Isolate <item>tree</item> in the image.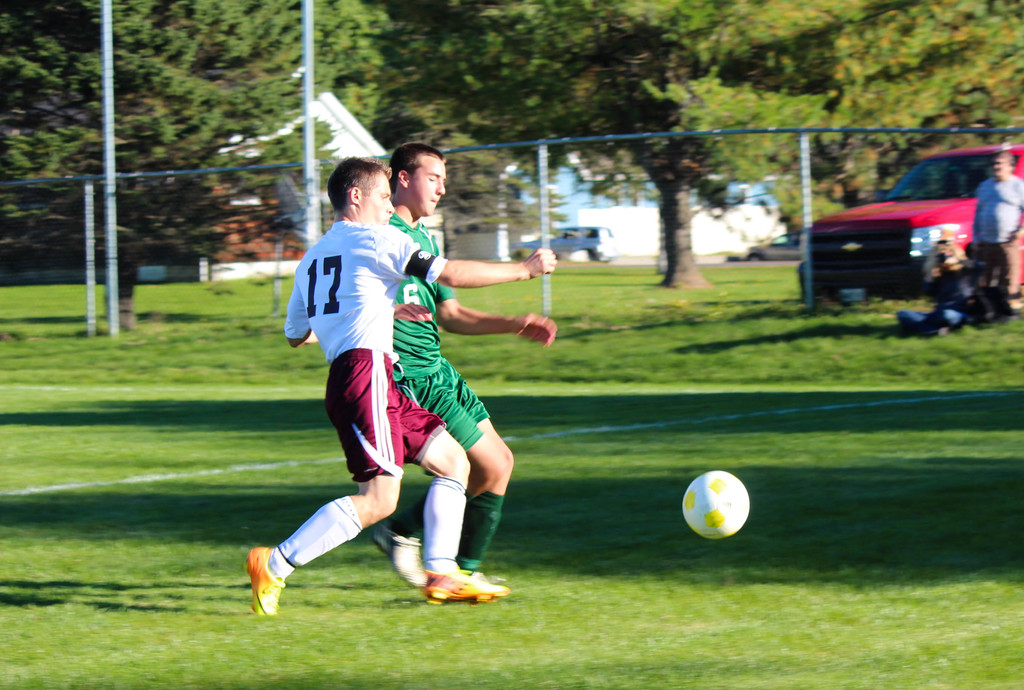
Isolated region: box=[400, 0, 1023, 290].
